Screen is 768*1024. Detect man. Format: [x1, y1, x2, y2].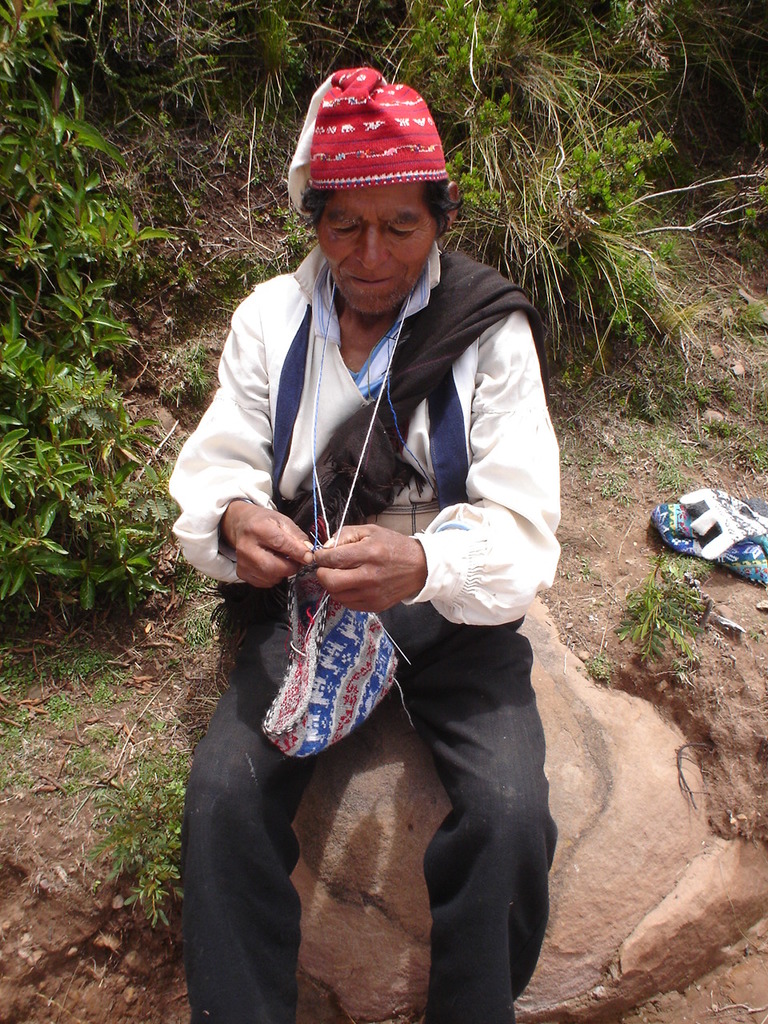
[181, 72, 585, 1003].
